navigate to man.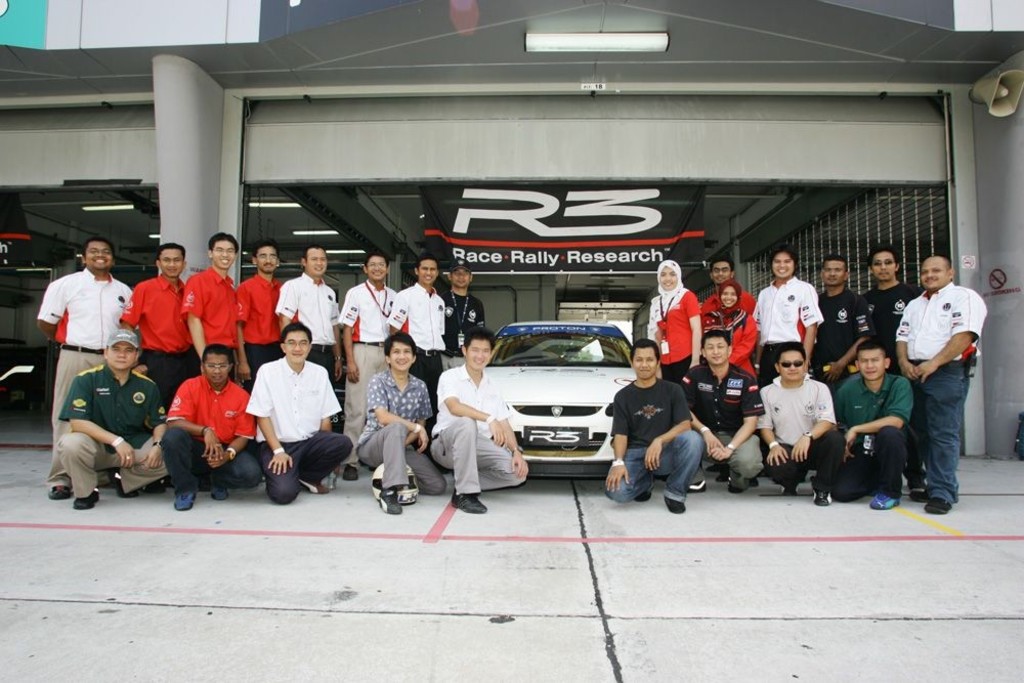
Navigation target: pyautogui.locateOnScreen(278, 245, 350, 382).
